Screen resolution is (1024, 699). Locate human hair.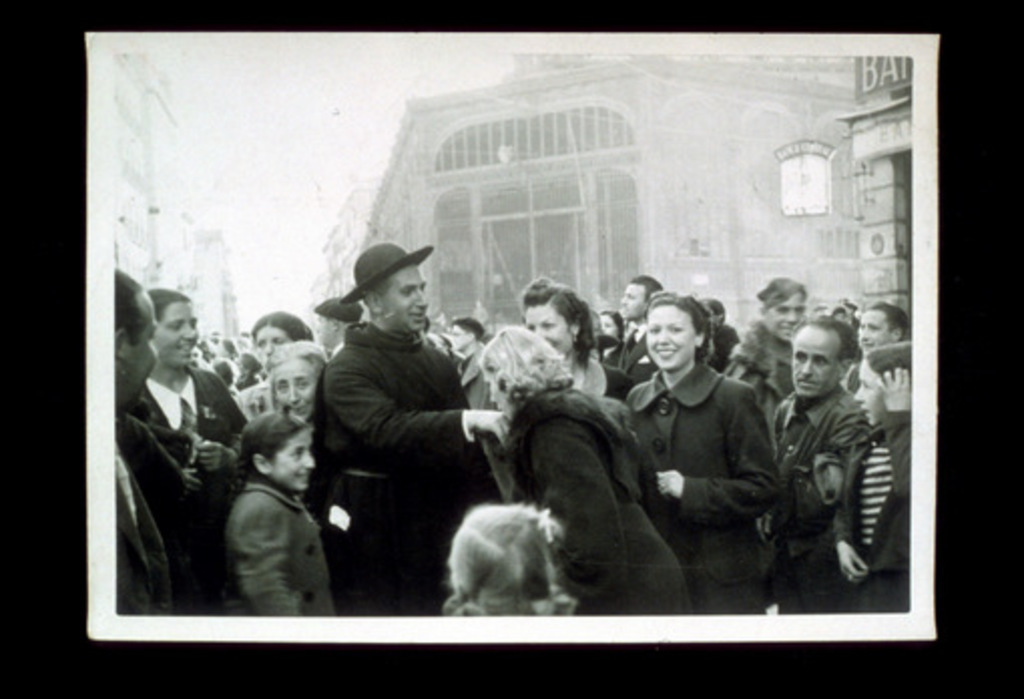
(626,273,661,297).
